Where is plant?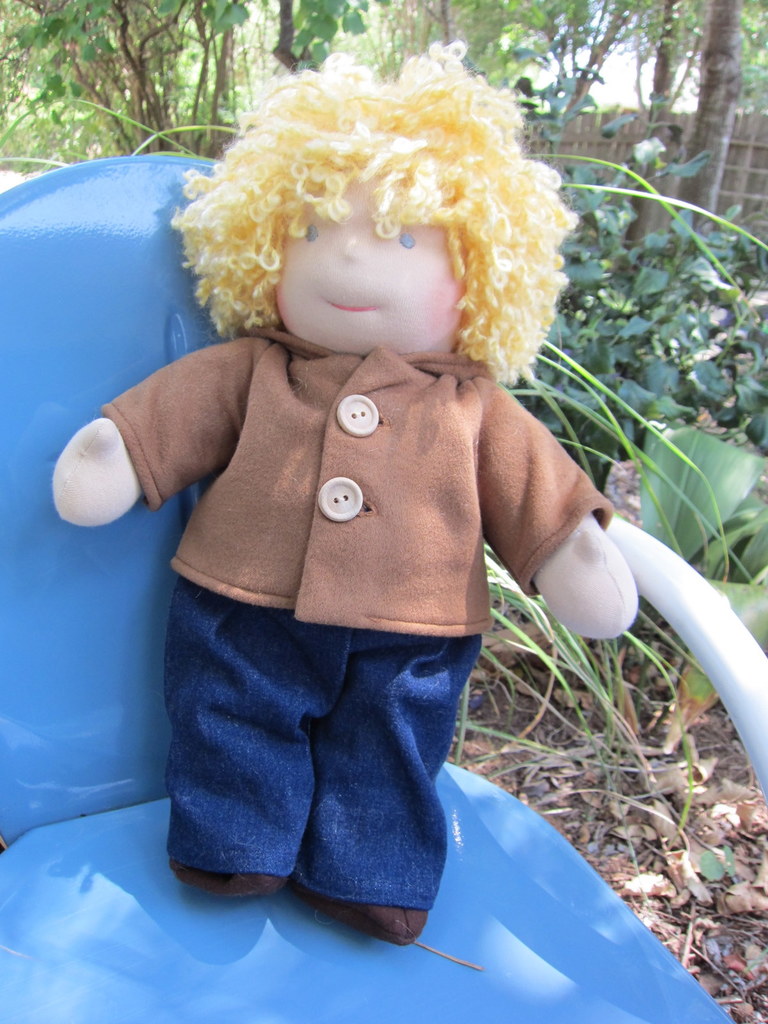
box(689, 850, 746, 890).
